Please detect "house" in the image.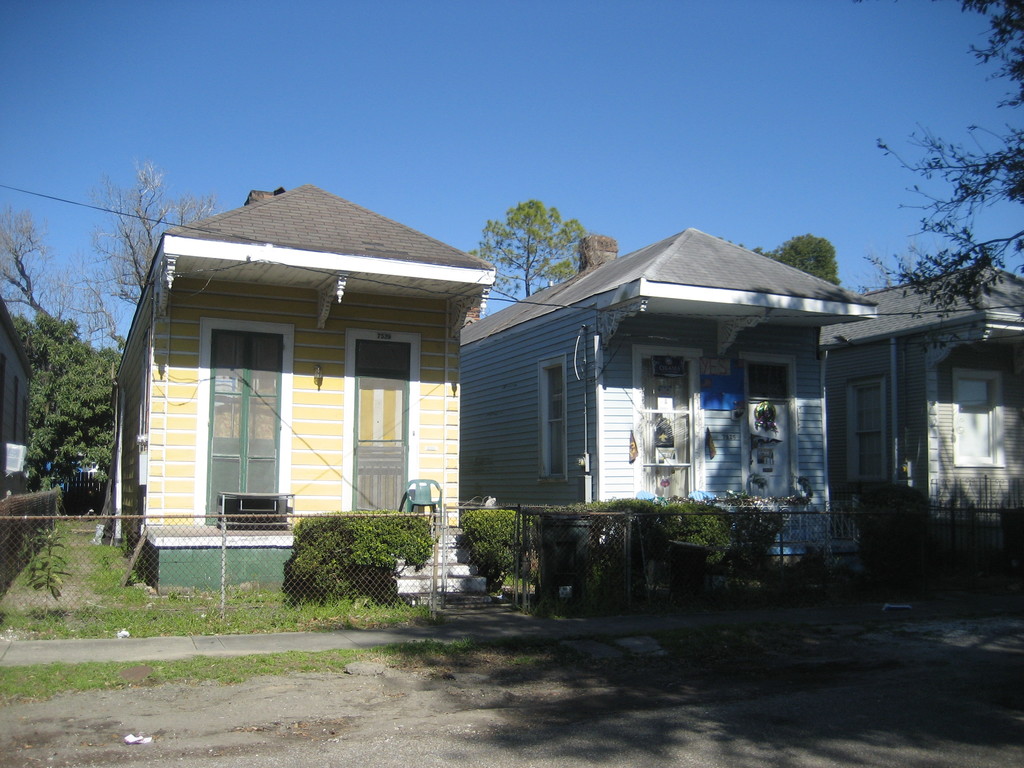
box(819, 257, 1023, 562).
